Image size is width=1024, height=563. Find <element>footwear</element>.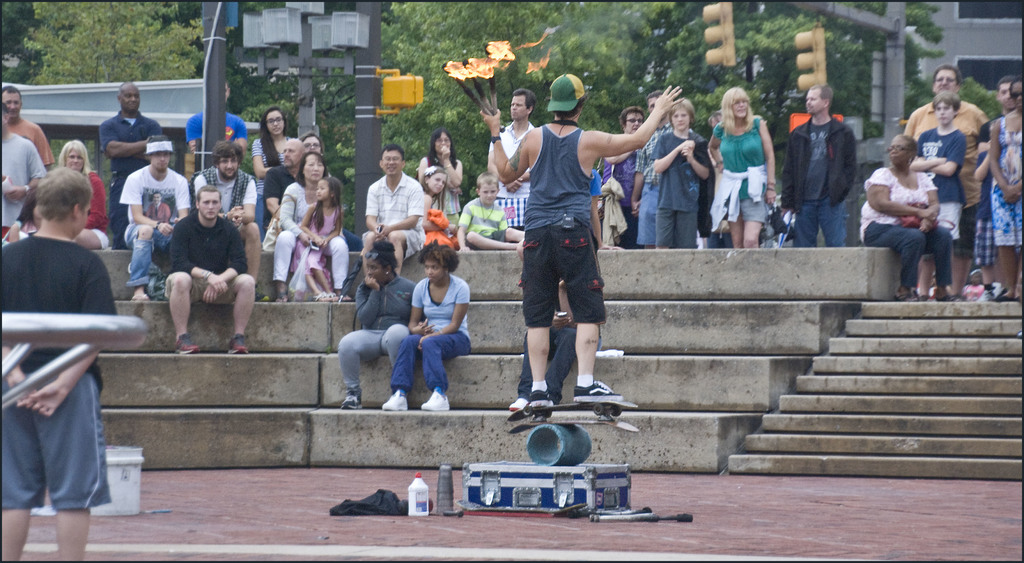
(left=900, top=293, right=931, bottom=301).
